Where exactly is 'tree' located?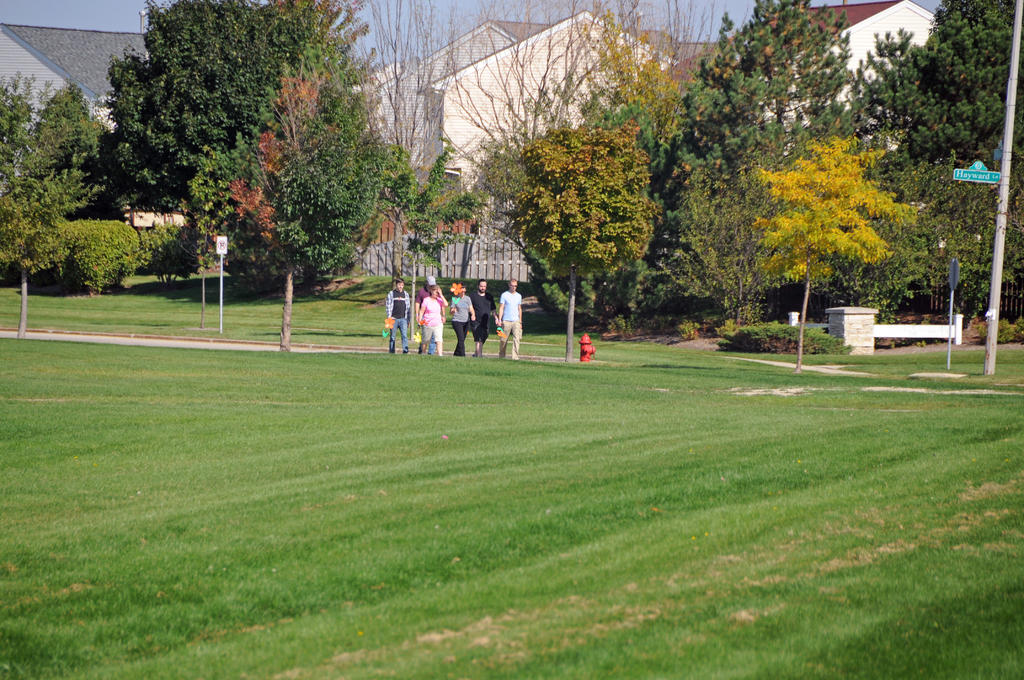
Its bounding box is {"left": 895, "top": 0, "right": 1023, "bottom": 170}.
